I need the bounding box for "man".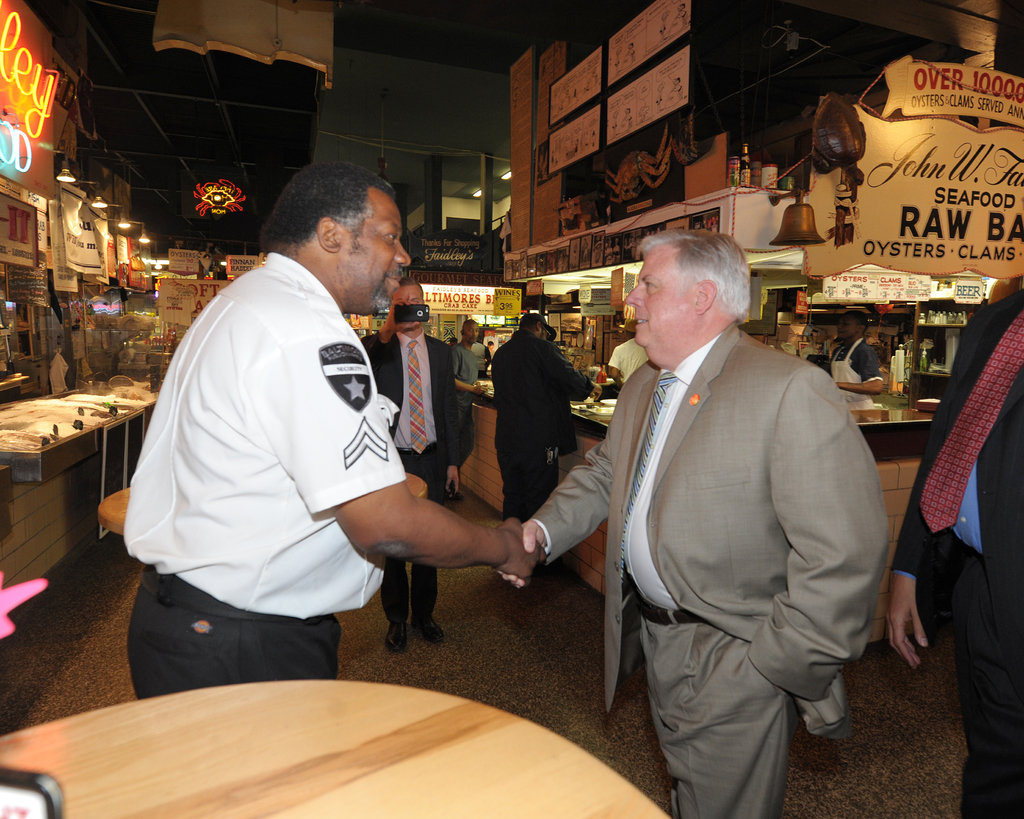
Here it is: 522:293:618:601.
